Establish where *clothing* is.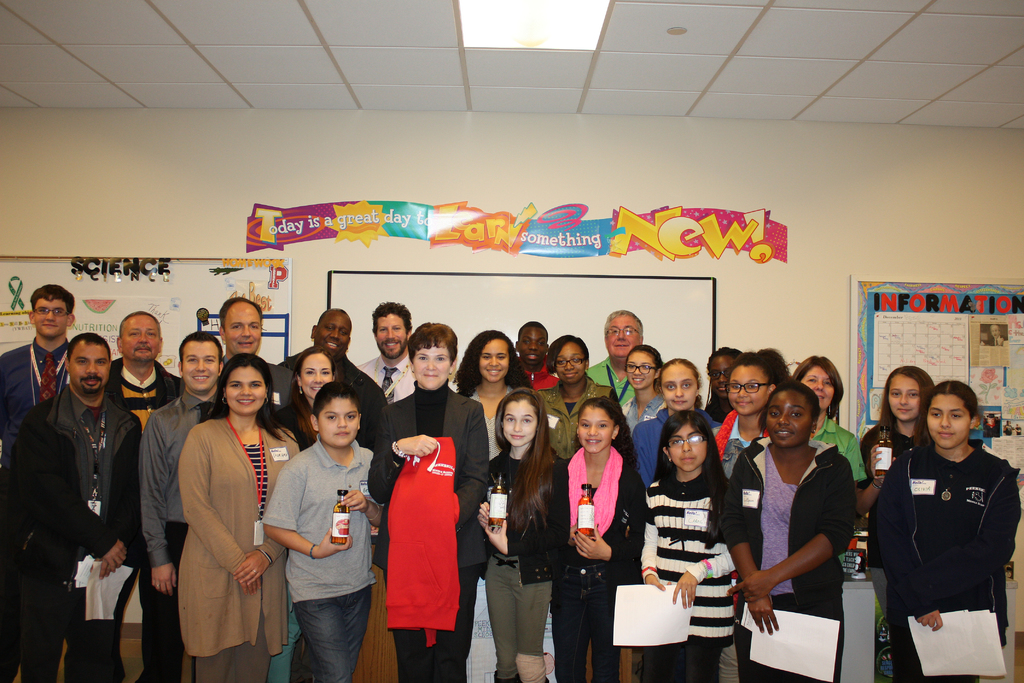
Established at [left=459, top=375, right=523, bottom=481].
